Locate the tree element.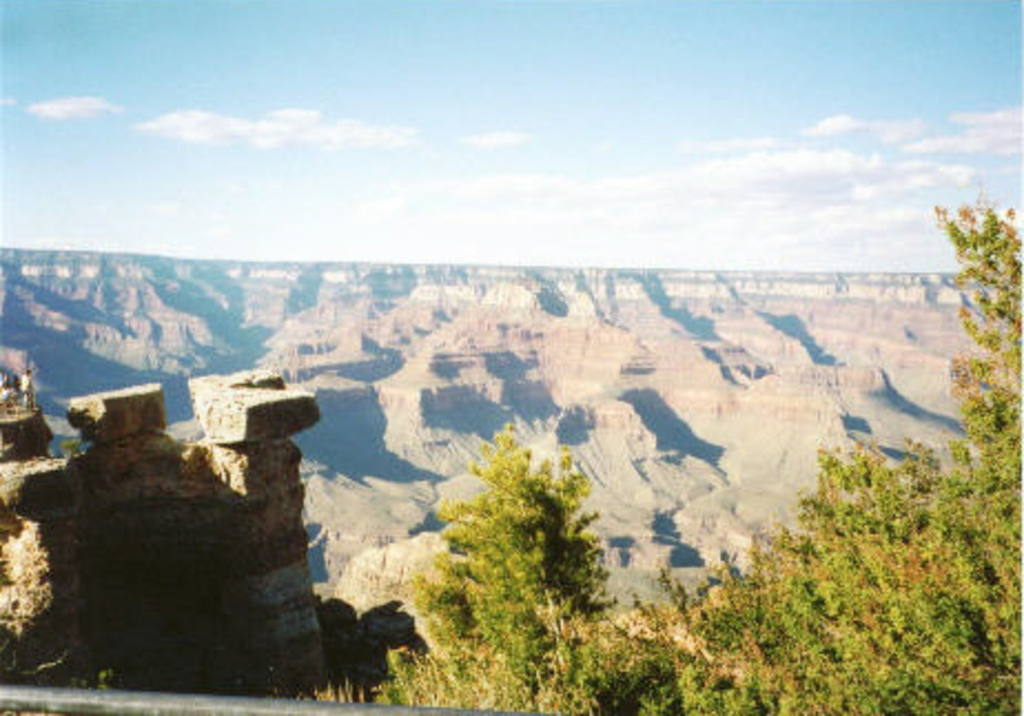
Element bbox: left=658, top=202, right=1022, bottom=714.
